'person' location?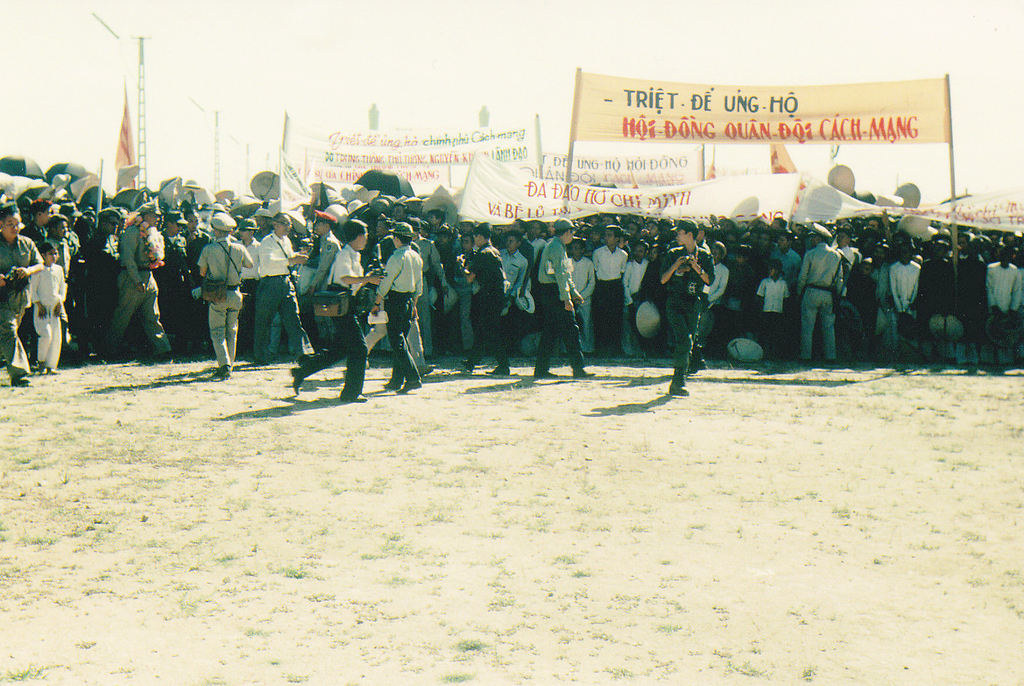
{"left": 659, "top": 217, "right": 716, "bottom": 401}
